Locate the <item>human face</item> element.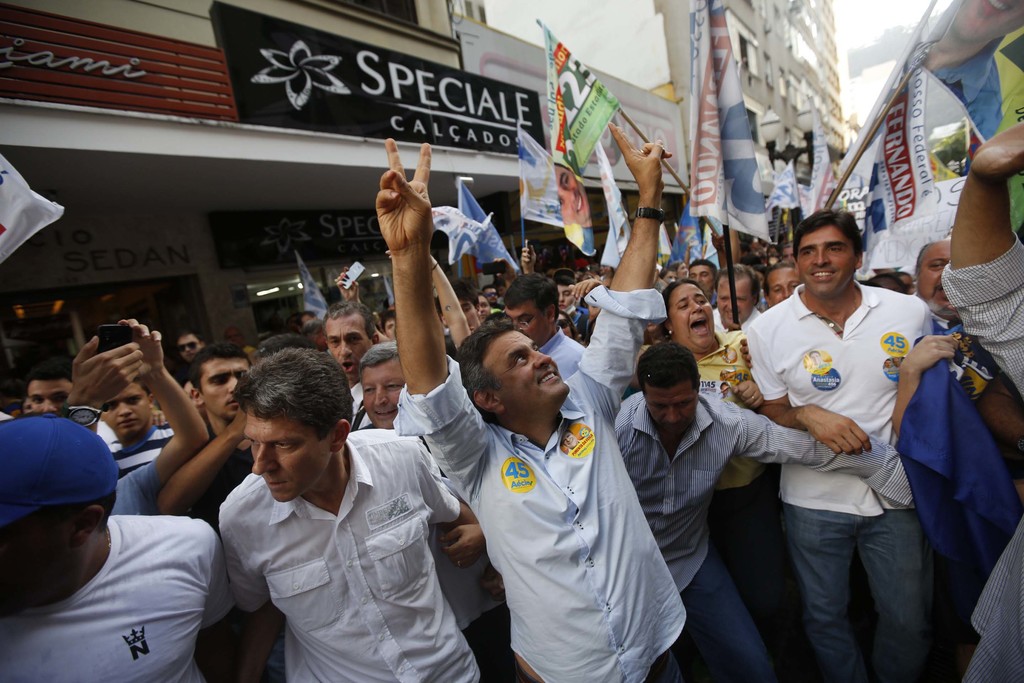
Element bbox: bbox=[794, 222, 856, 299].
